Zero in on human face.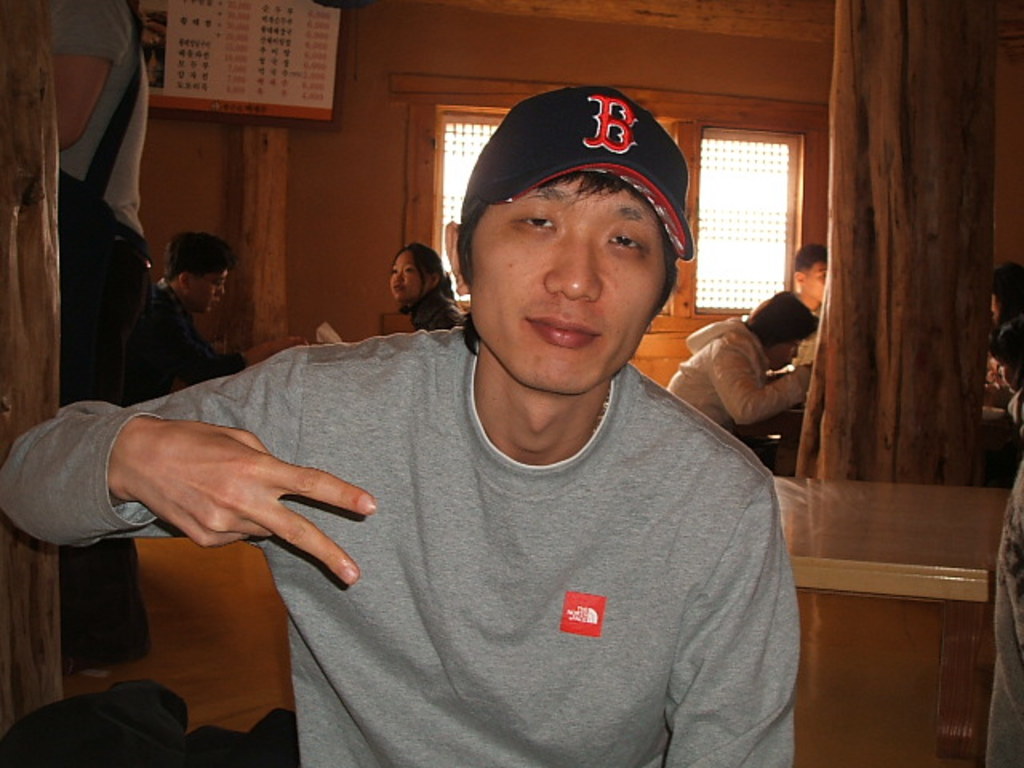
Zeroed in: BBox(1002, 362, 1014, 392).
